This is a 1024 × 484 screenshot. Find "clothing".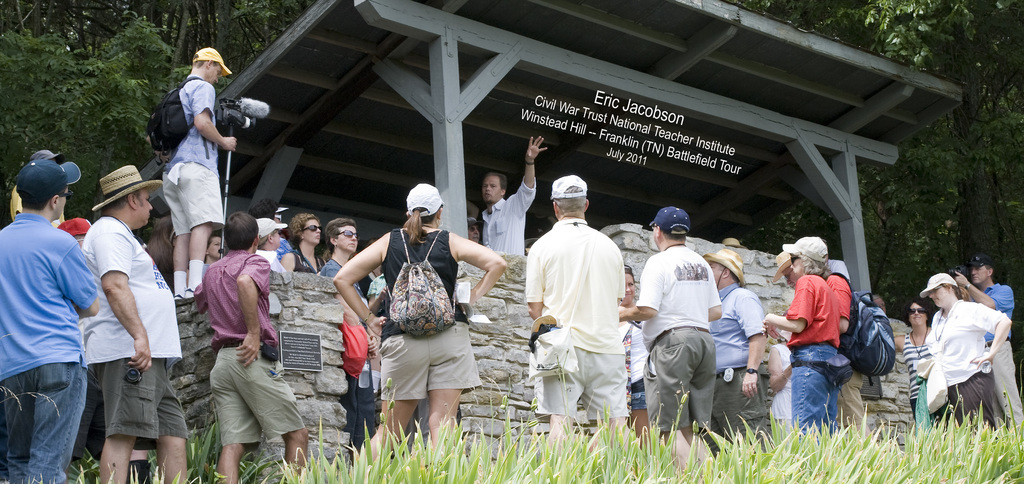
Bounding box: detection(0, 205, 97, 480).
